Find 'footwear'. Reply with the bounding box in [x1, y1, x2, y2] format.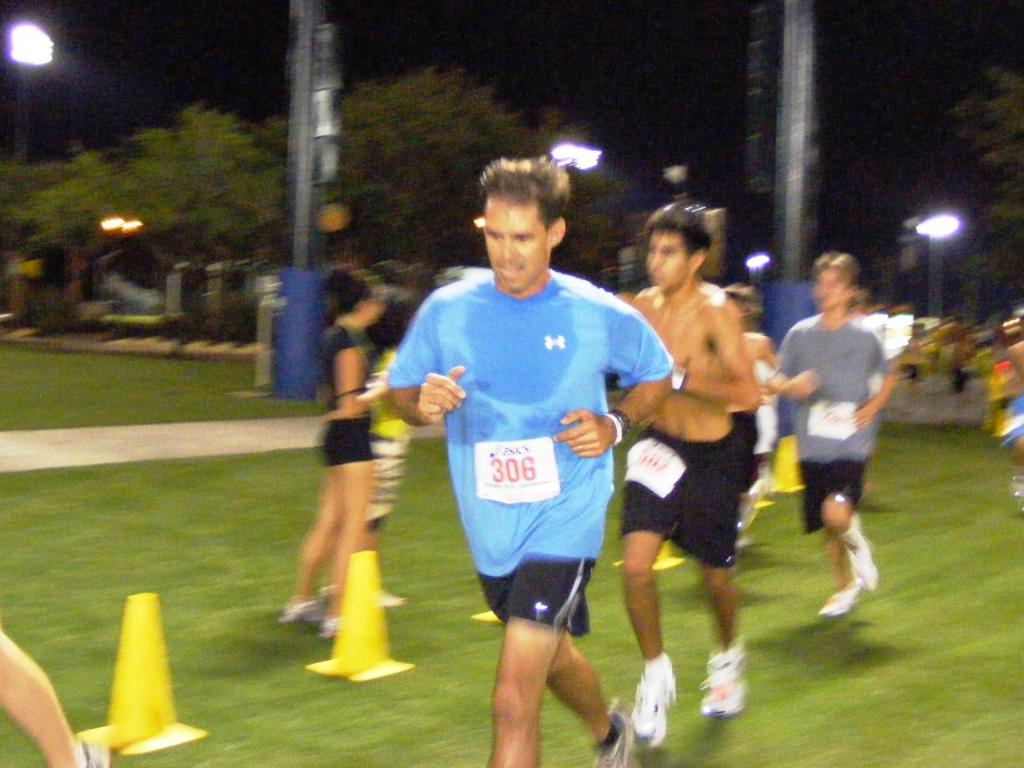
[850, 549, 882, 591].
